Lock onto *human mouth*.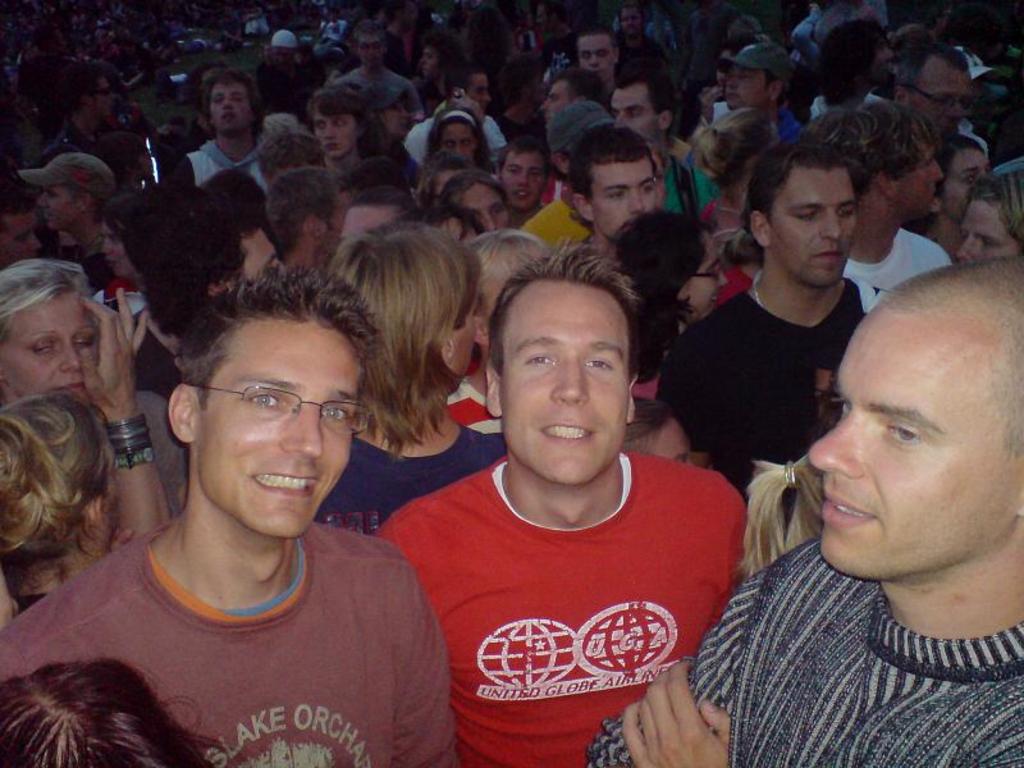
Locked: pyautogui.locateOnScreen(56, 379, 87, 399).
